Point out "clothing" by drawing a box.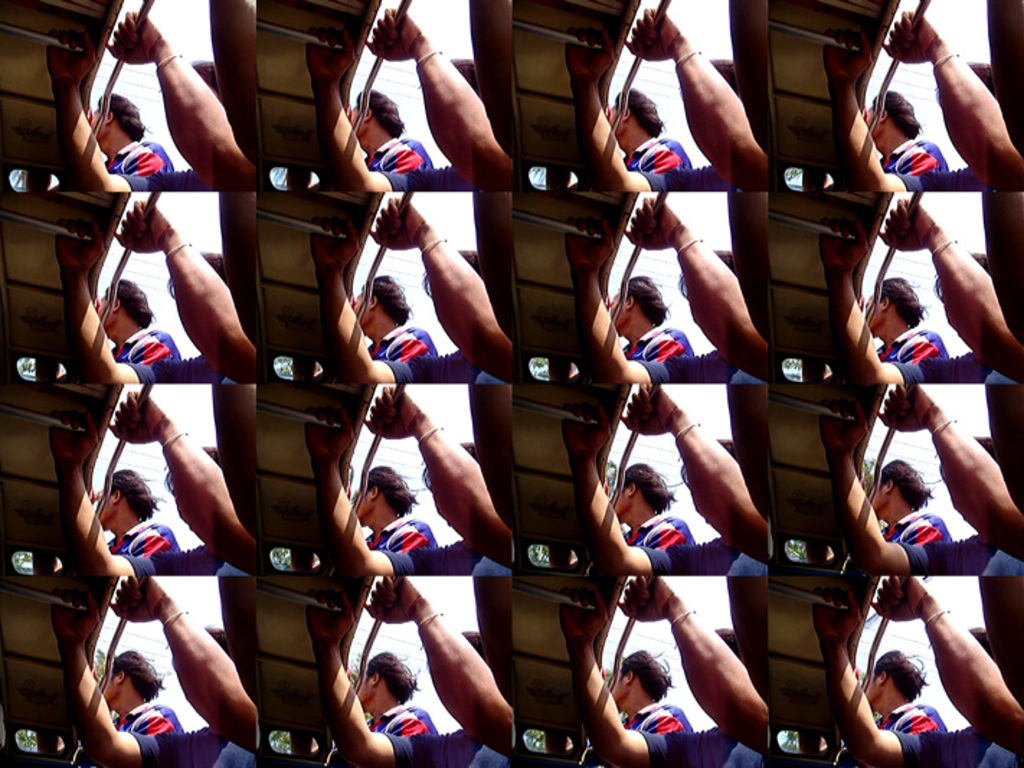
[x1=387, y1=536, x2=516, y2=569].
